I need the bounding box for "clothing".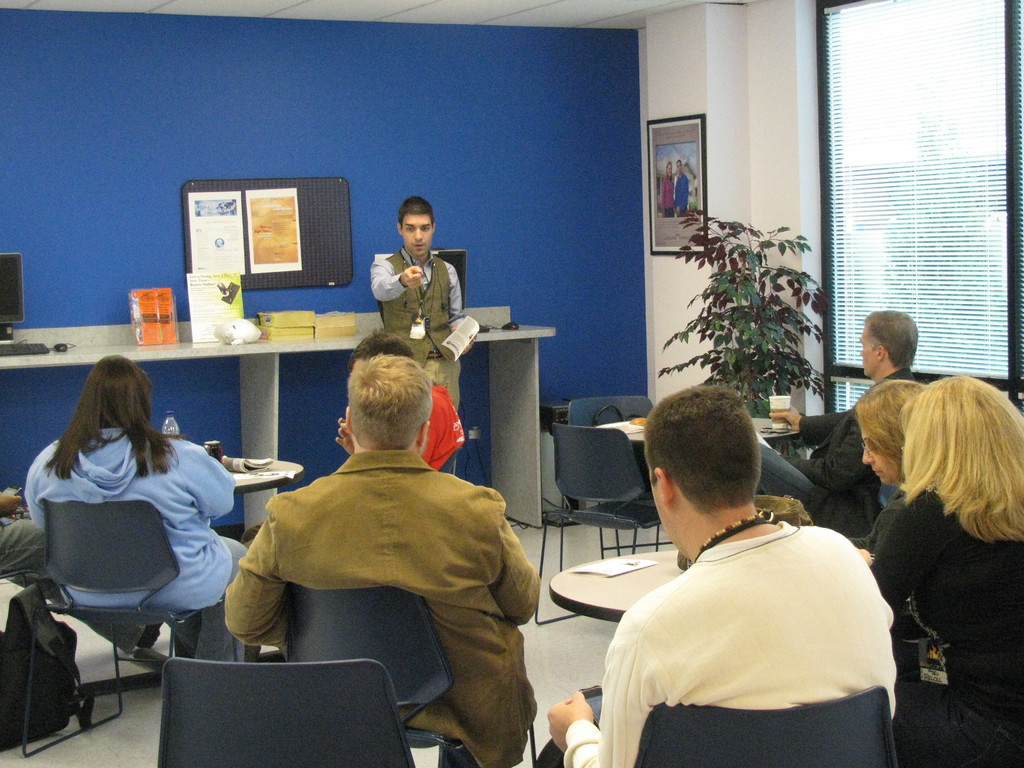
Here it is: <region>860, 461, 1020, 745</region>.
